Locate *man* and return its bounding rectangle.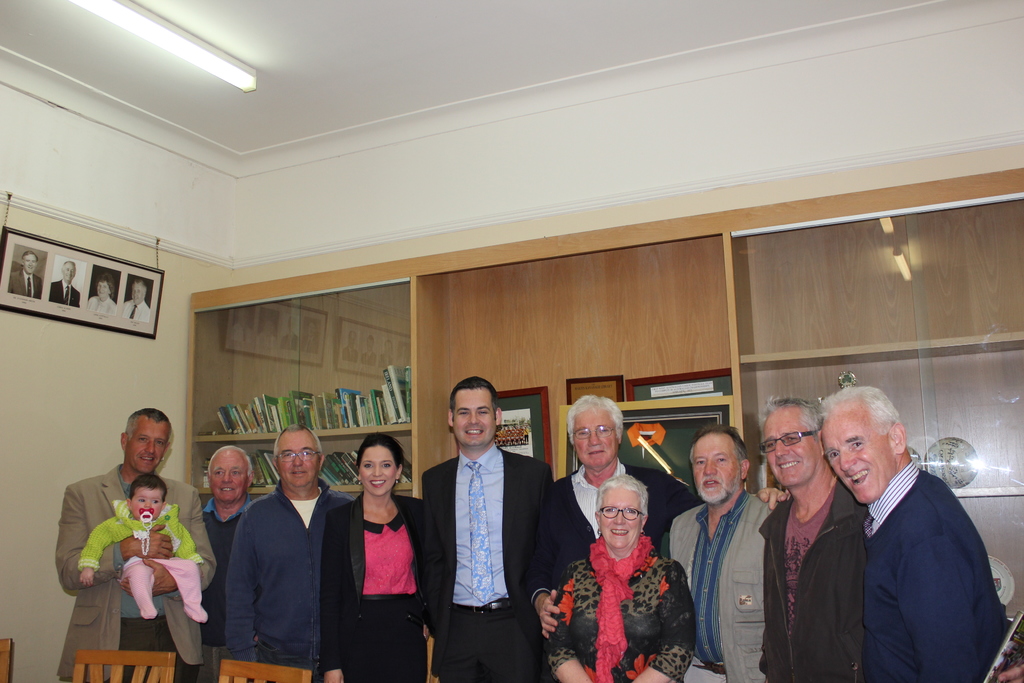
select_region(812, 384, 1011, 682).
